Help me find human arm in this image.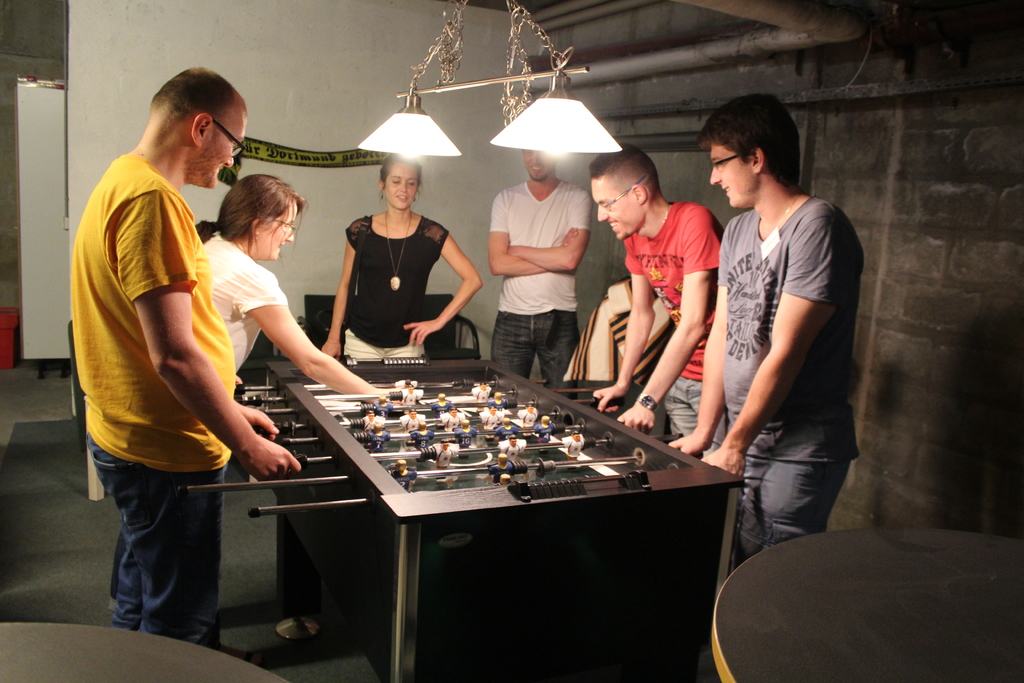
Found it: 322:215:365:359.
